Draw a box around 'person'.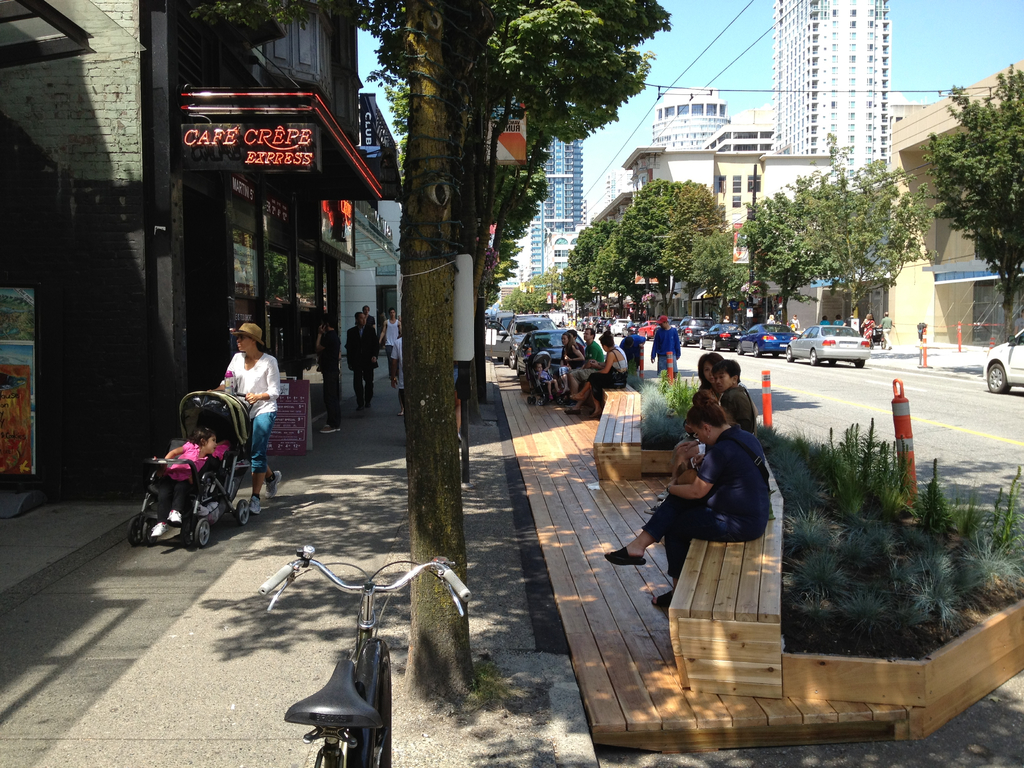
<box>208,323,281,516</box>.
